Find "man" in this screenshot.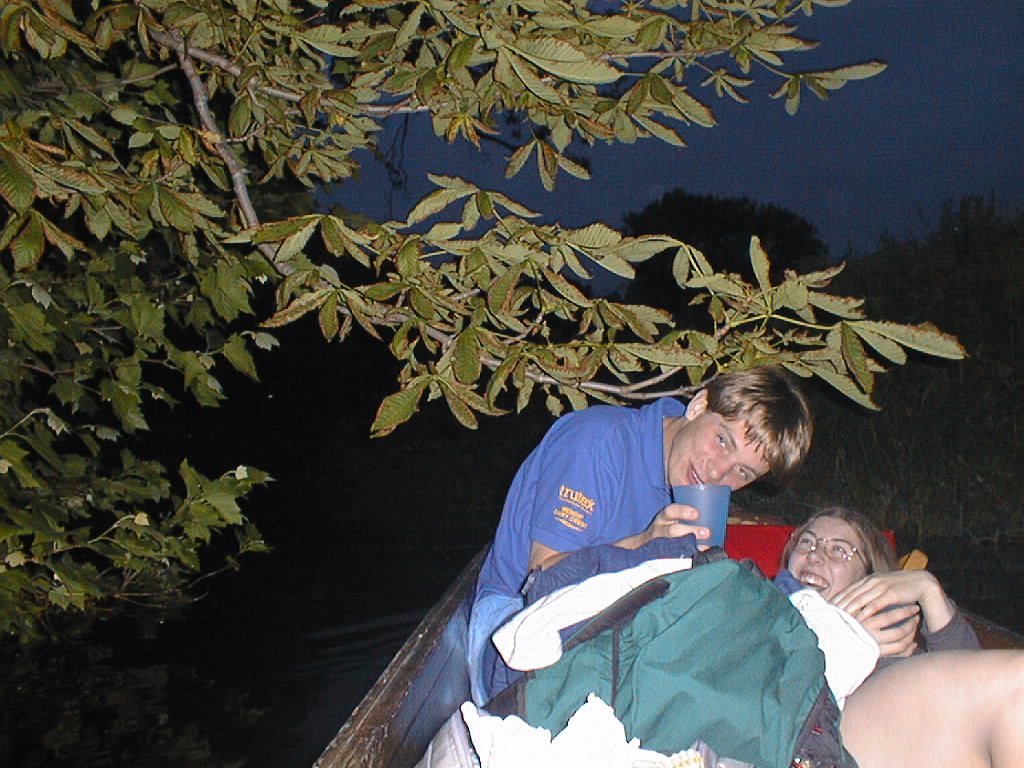
The bounding box for "man" is <bbox>471, 359, 852, 767</bbox>.
